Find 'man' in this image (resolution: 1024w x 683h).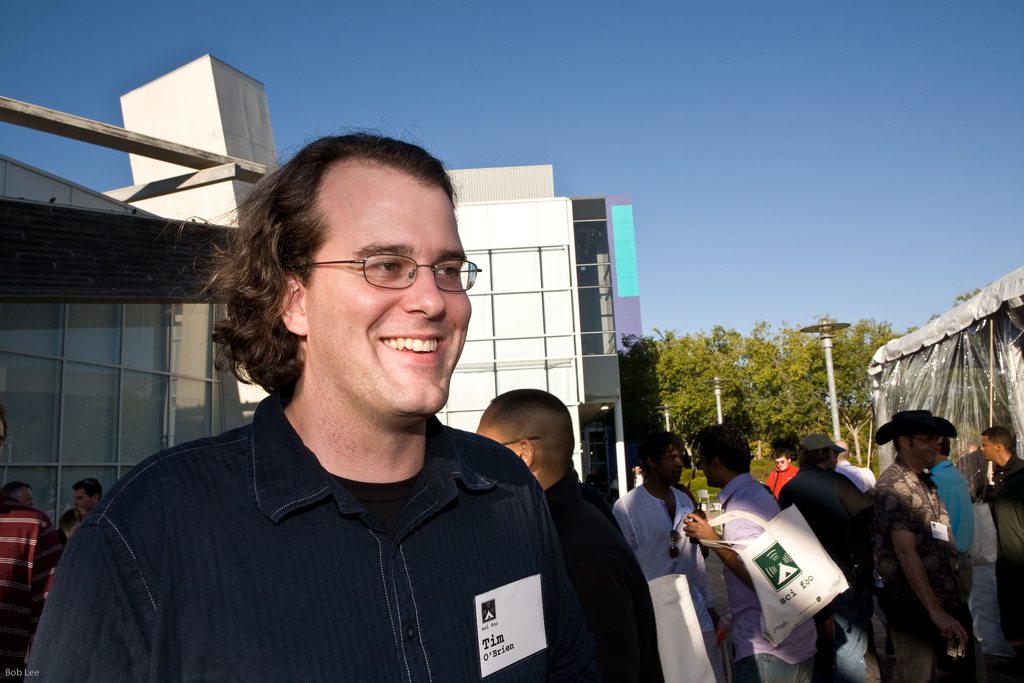
(764, 441, 796, 504).
